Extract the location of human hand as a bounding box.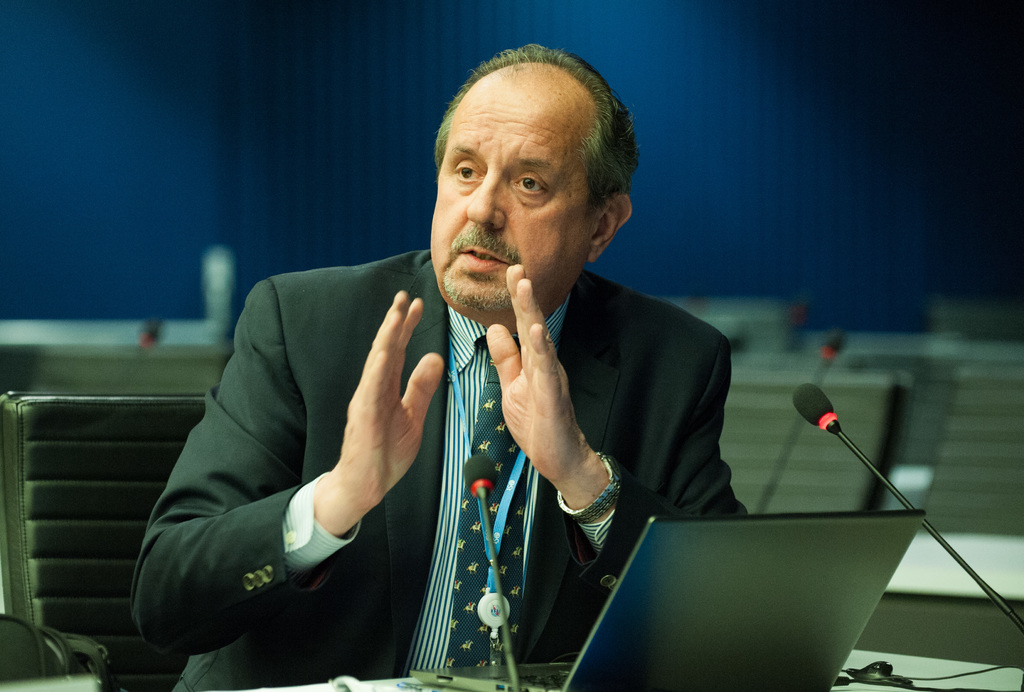
rect(337, 288, 450, 511).
